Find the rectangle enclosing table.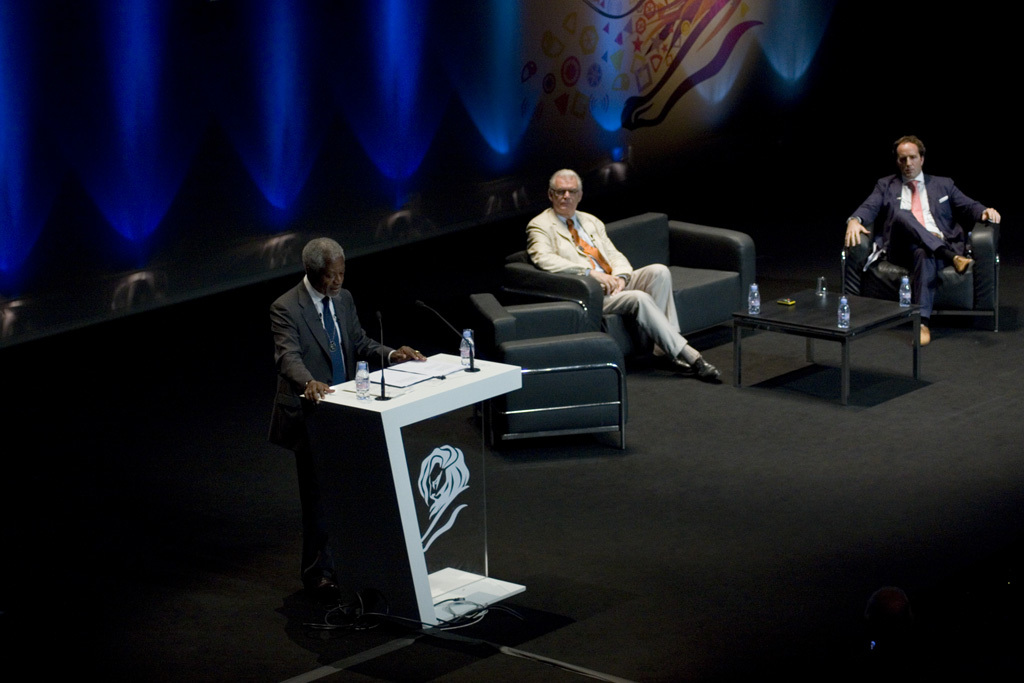
bbox=[726, 274, 960, 395].
